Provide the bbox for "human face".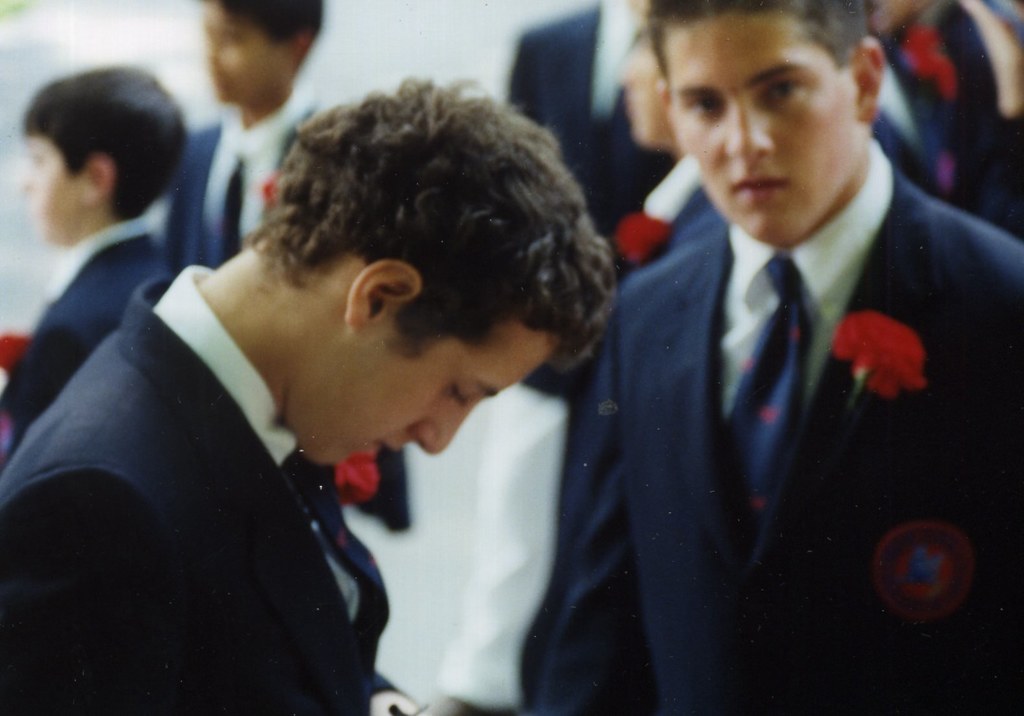
box=[26, 132, 85, 236].
